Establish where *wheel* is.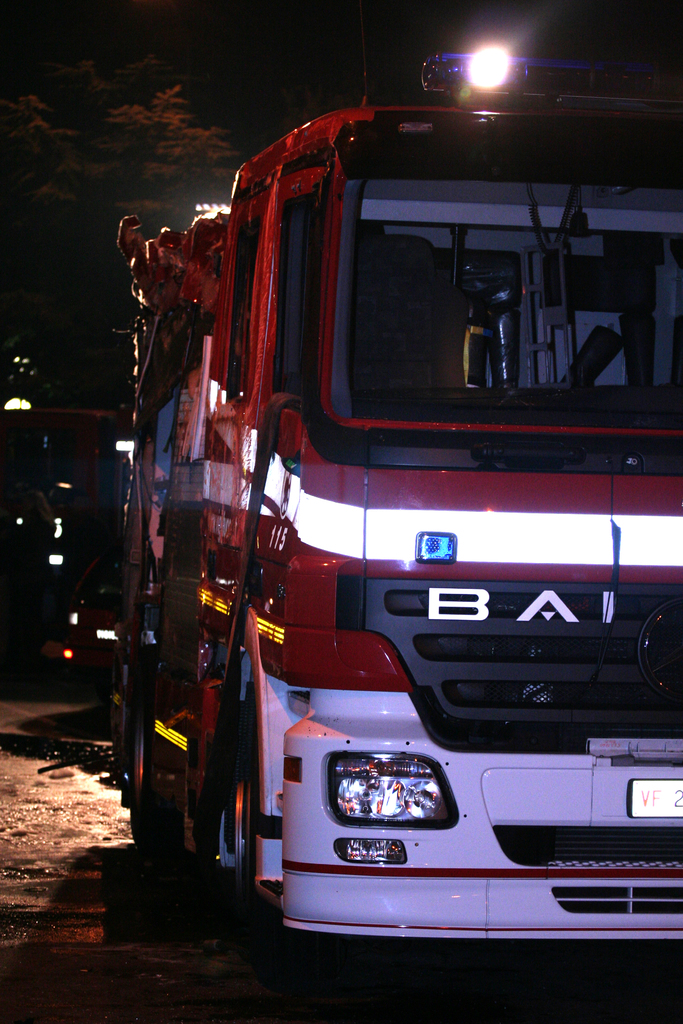
Established at l=206, t=746, r=251, b=893.
